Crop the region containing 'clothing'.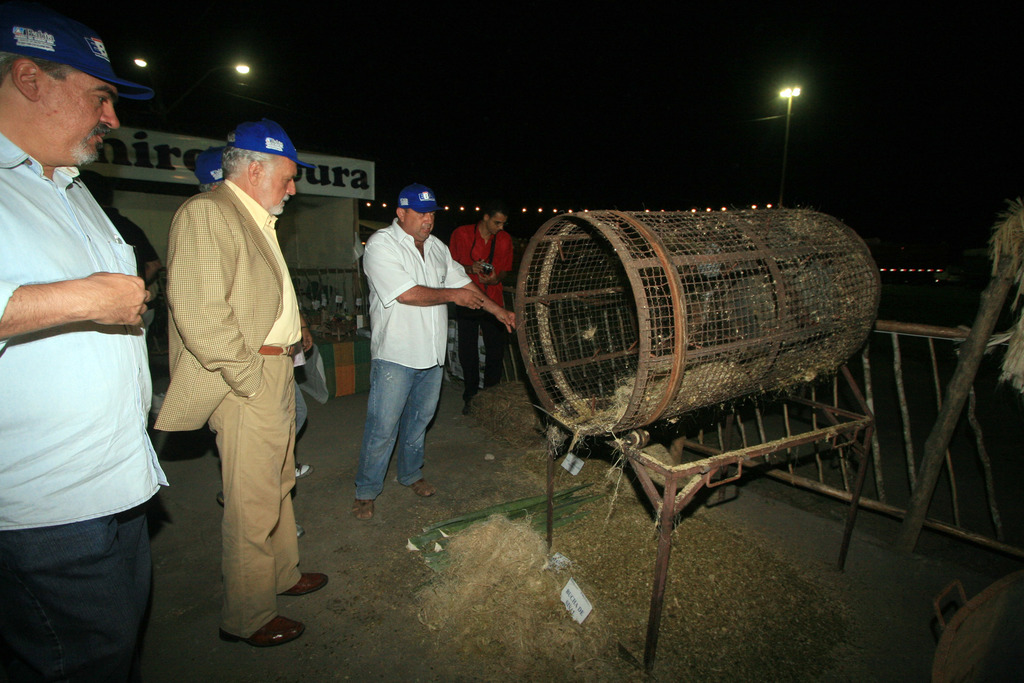
Crop region: <region>0, 131, 174, 682</region>.
